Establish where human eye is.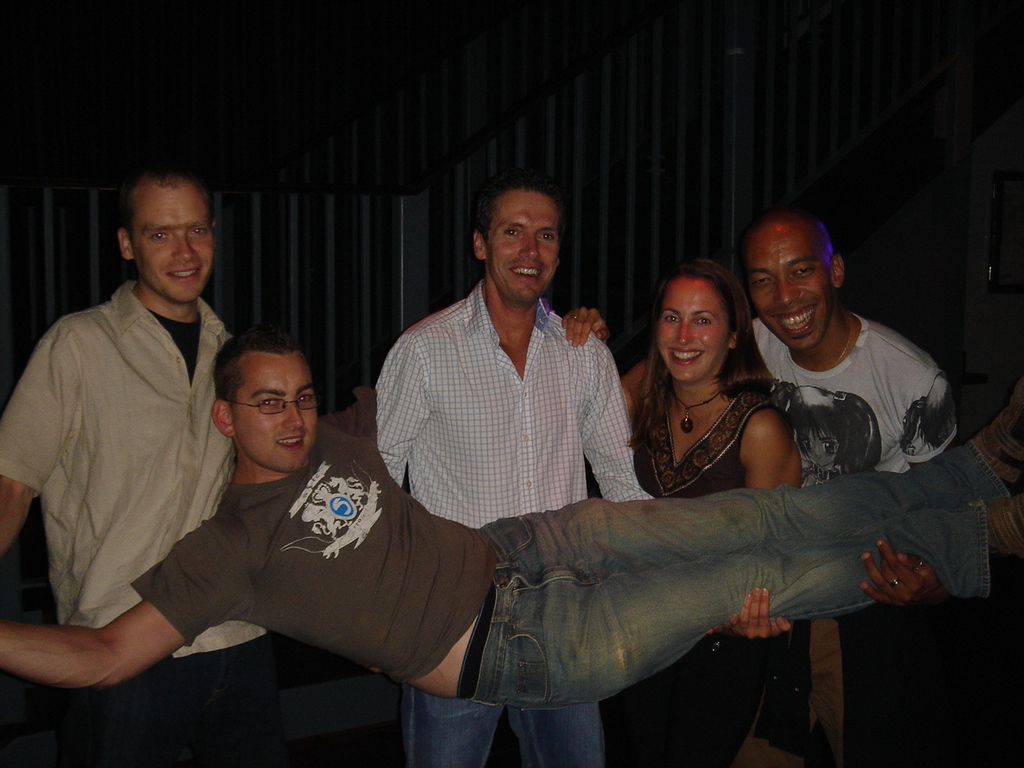
Established at bbox=[190, 225, 210, 240].
